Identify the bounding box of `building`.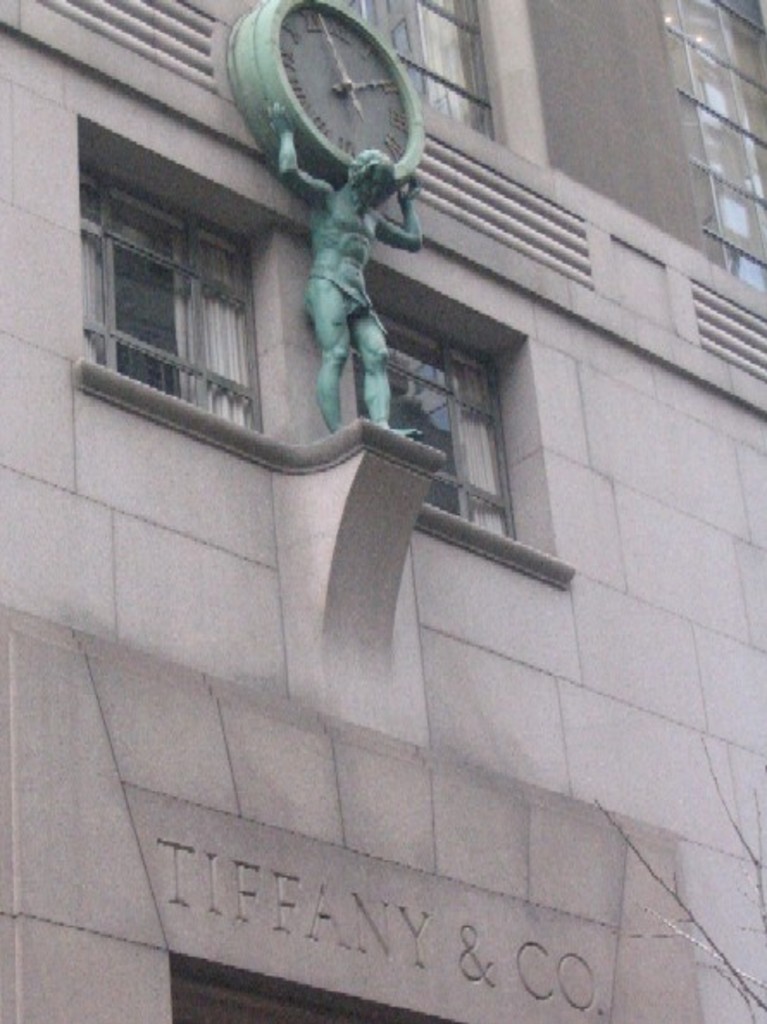
x1=0 y1=0 x2=765 y2=1022.
